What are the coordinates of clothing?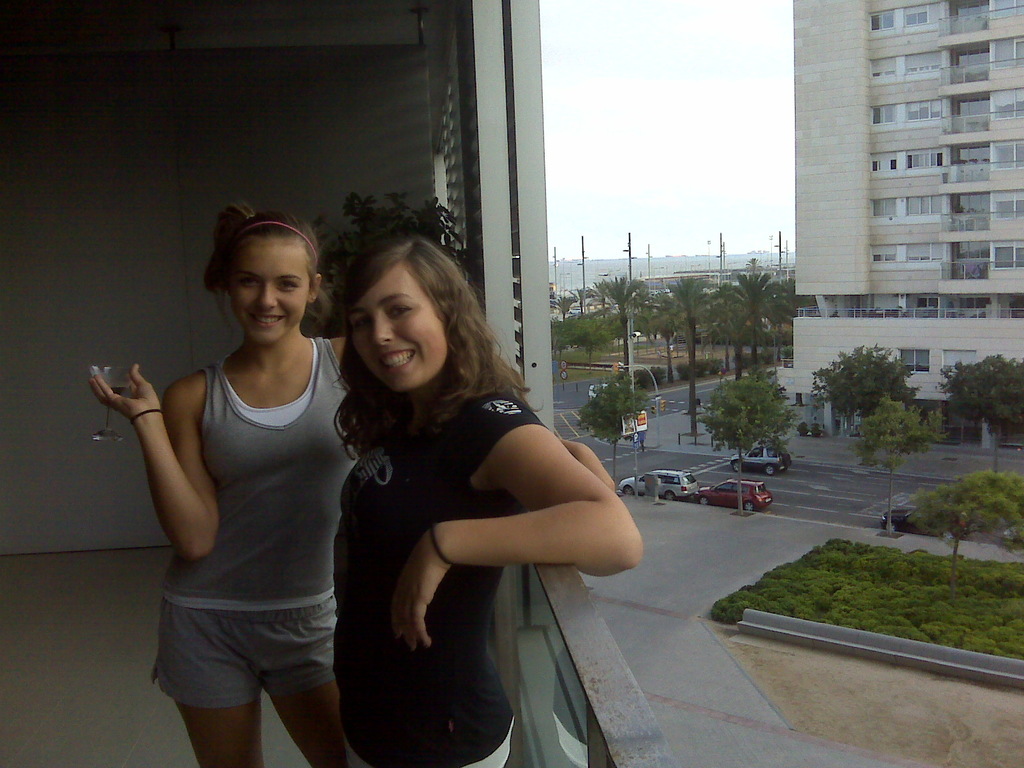
rect(159, 360, 360, 728).
